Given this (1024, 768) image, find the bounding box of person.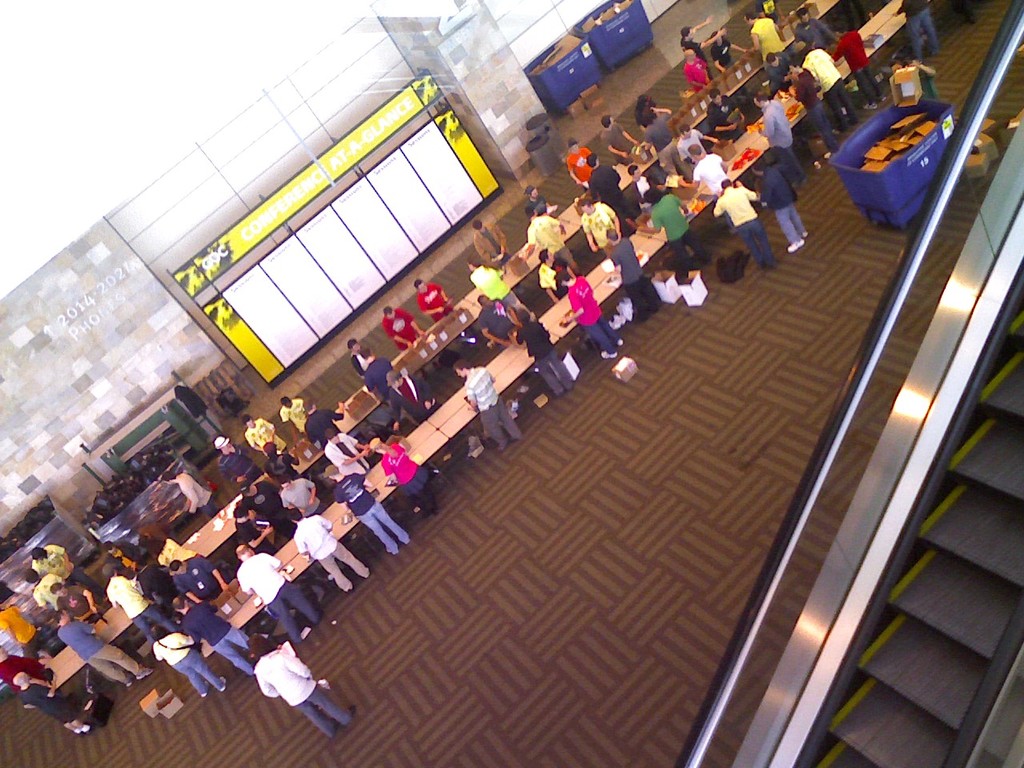
(x1=675, y1=122, x2=717, y2=170).
